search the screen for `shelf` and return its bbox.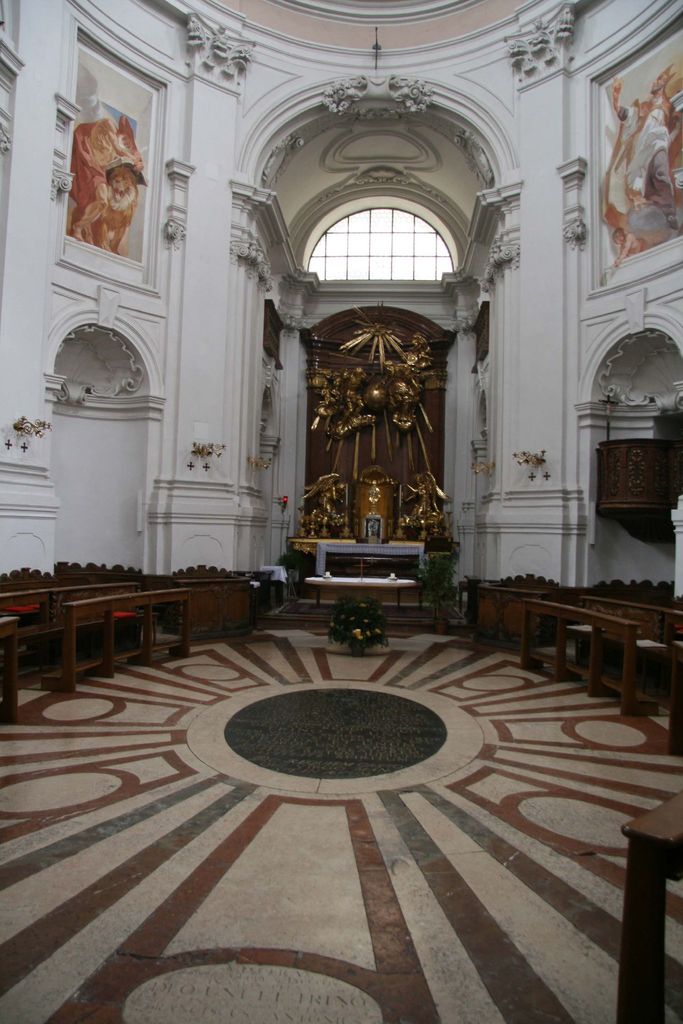
Found: x1=315, y1=541, x2=427, y2=572.
